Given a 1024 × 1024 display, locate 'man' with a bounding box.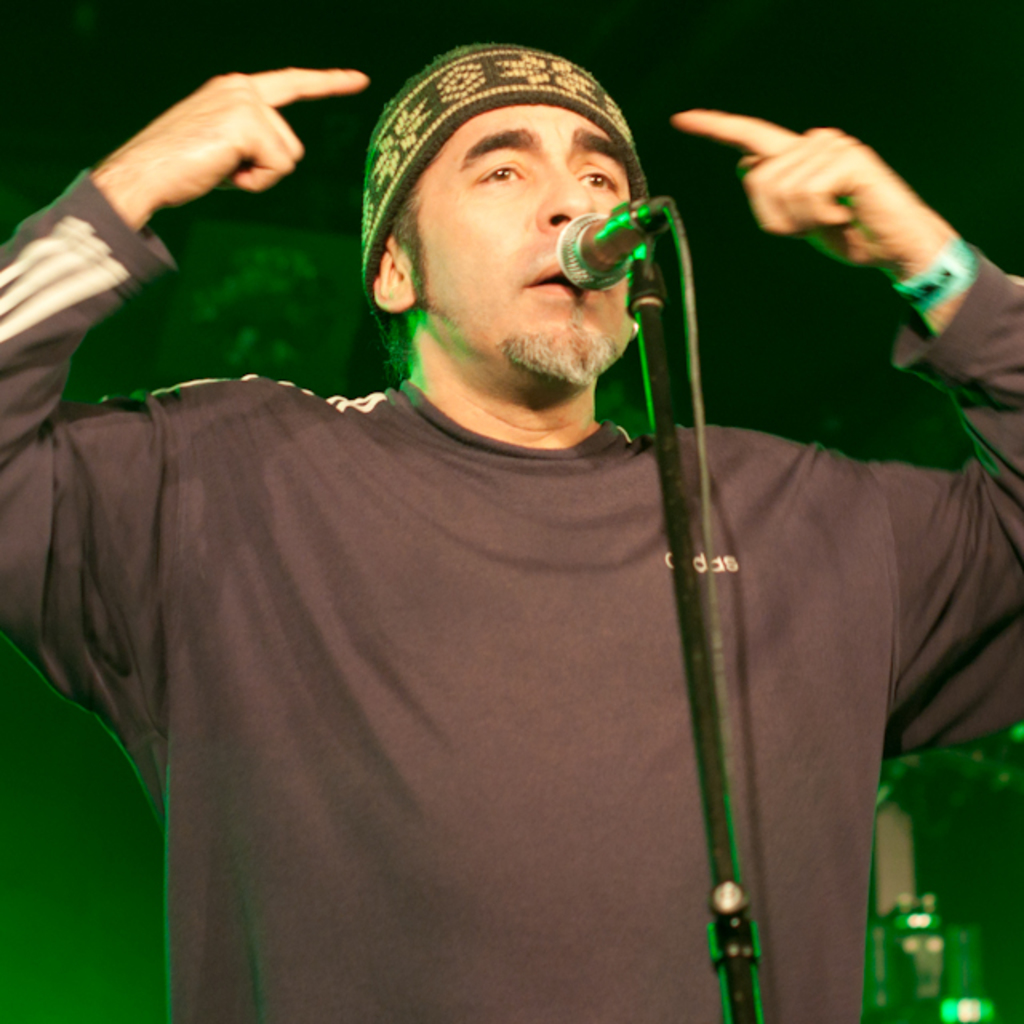
Located: x1=0 y1=38 x2=1022 y2=1022.
